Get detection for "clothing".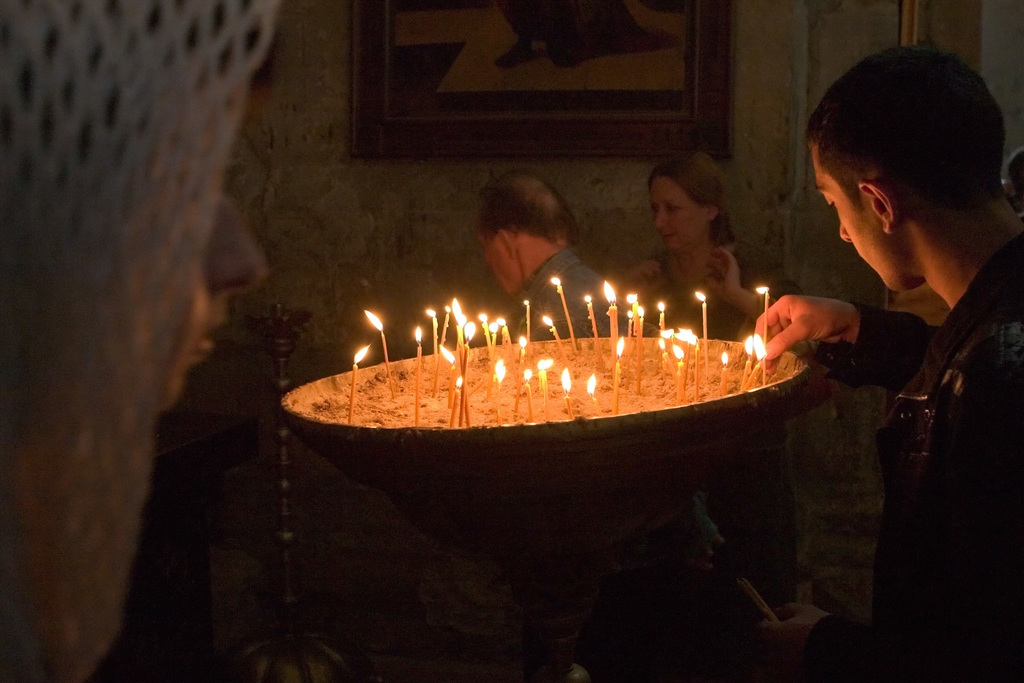
Detection: [481,252,672,348].
